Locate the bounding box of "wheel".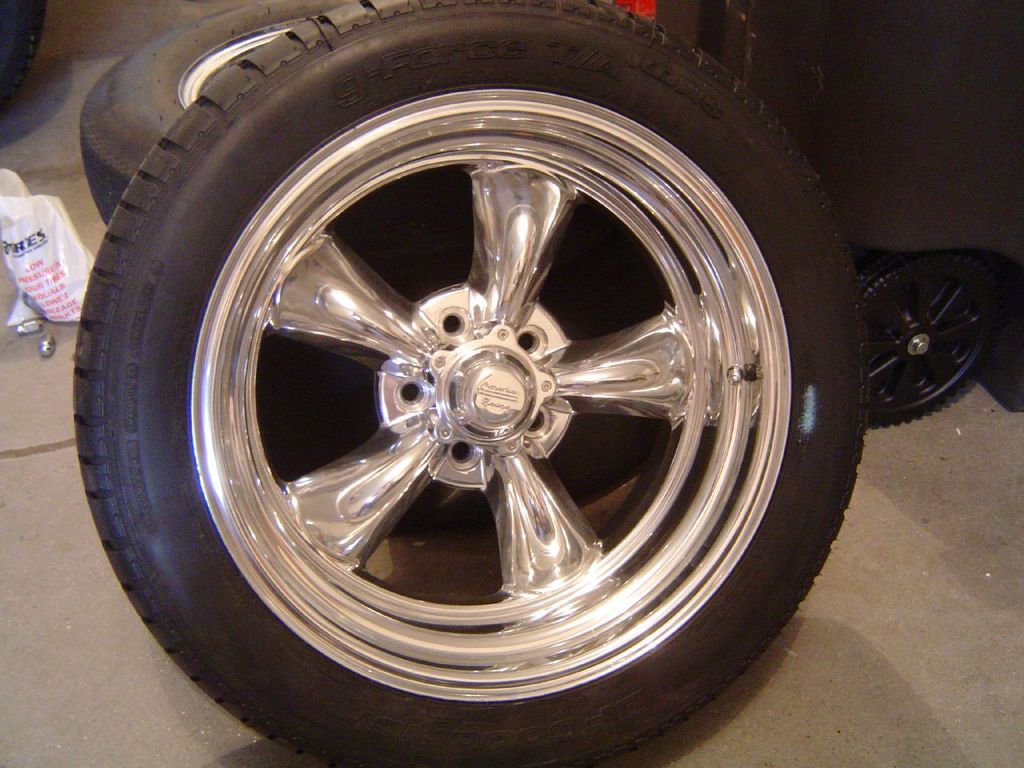
Bounding box: pyautogui.locateOnScreen(0, 0, 50, 118).
